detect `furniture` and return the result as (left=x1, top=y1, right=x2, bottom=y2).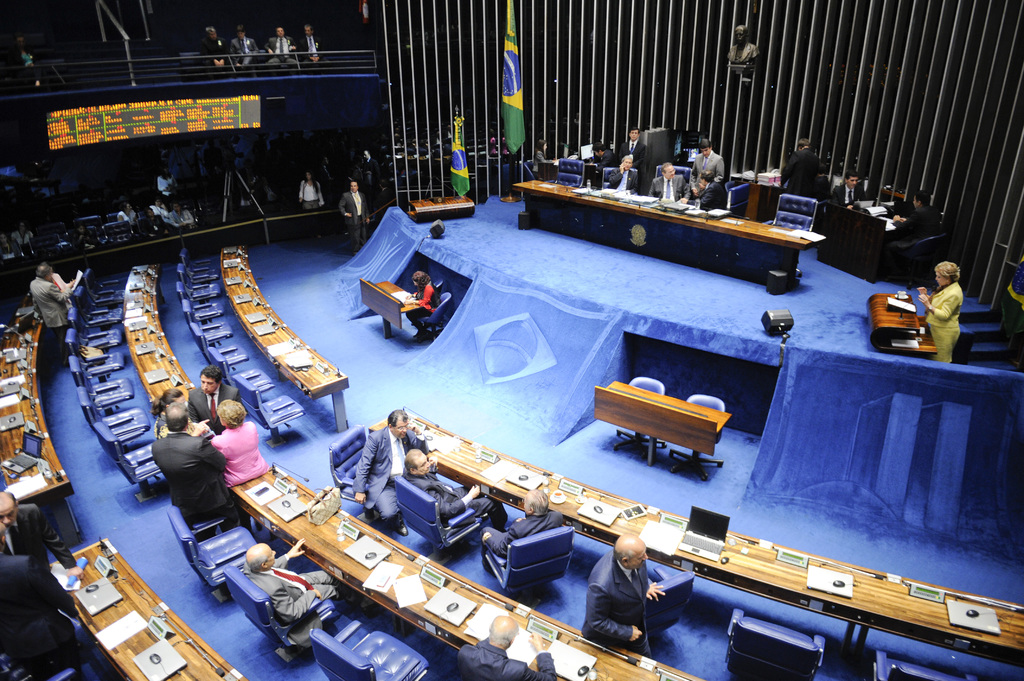
(left=69, top=282, right=124, bottom=313).
